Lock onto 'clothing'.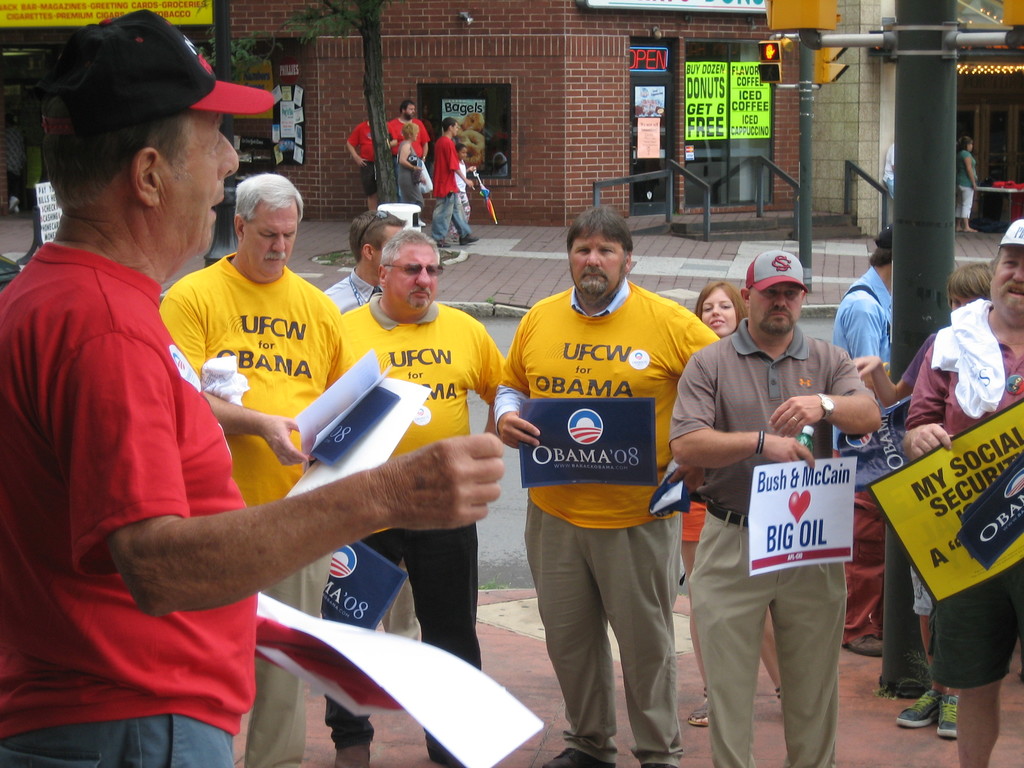
Locked: 892 287 1023 767.
